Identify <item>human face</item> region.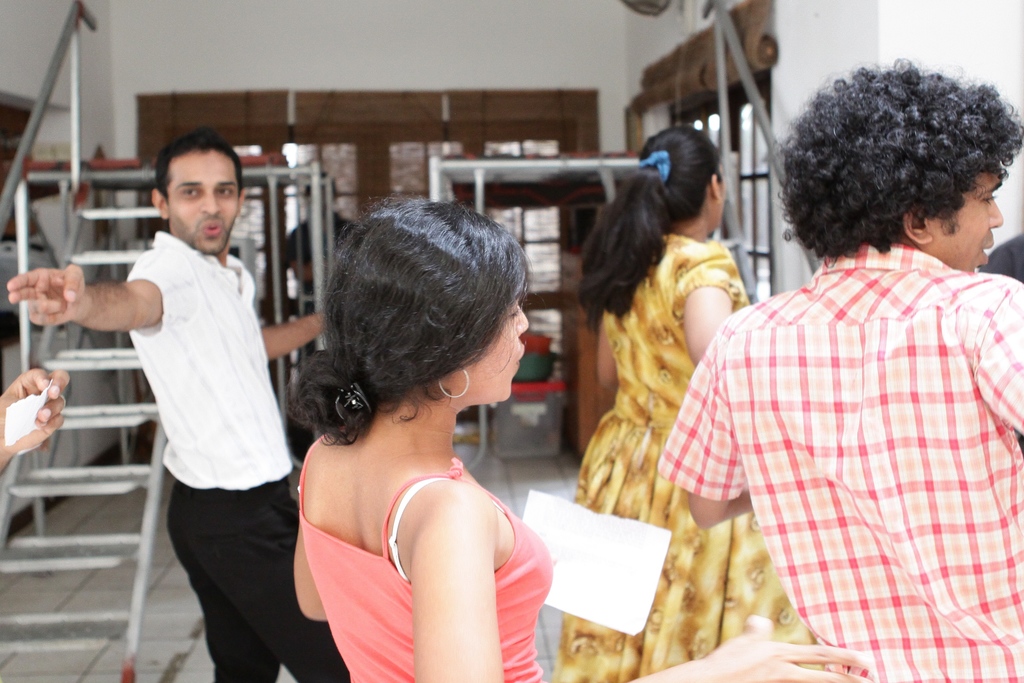
Region: l=161, t=156, r=236, b=254.
